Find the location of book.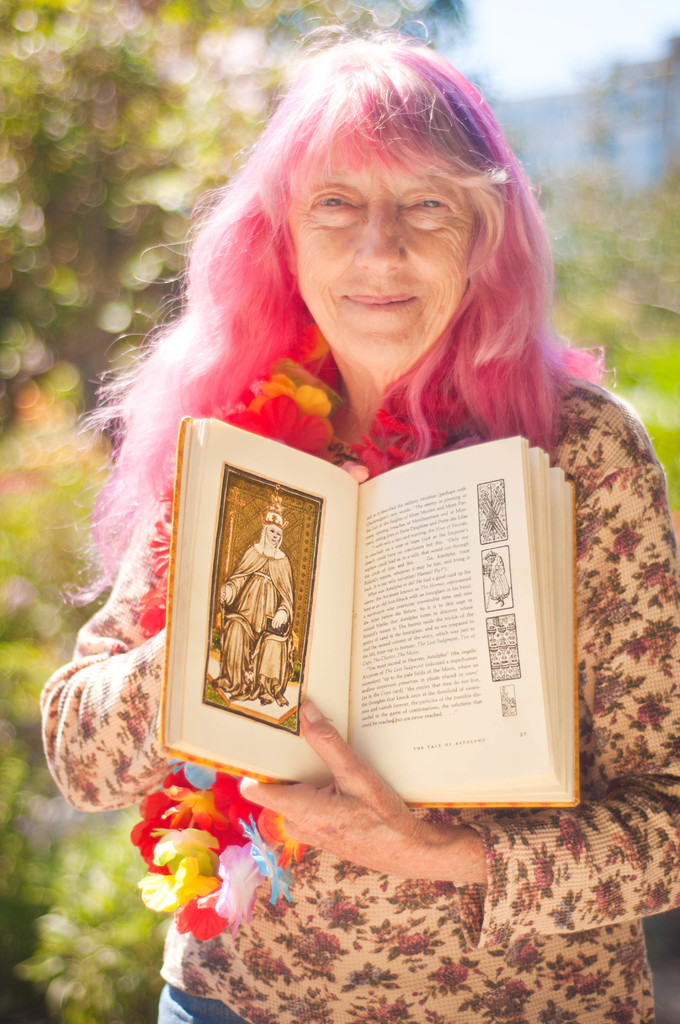
Location: {"x1": 135, "y1": 404, "x2": 513, "y2": 822}.
